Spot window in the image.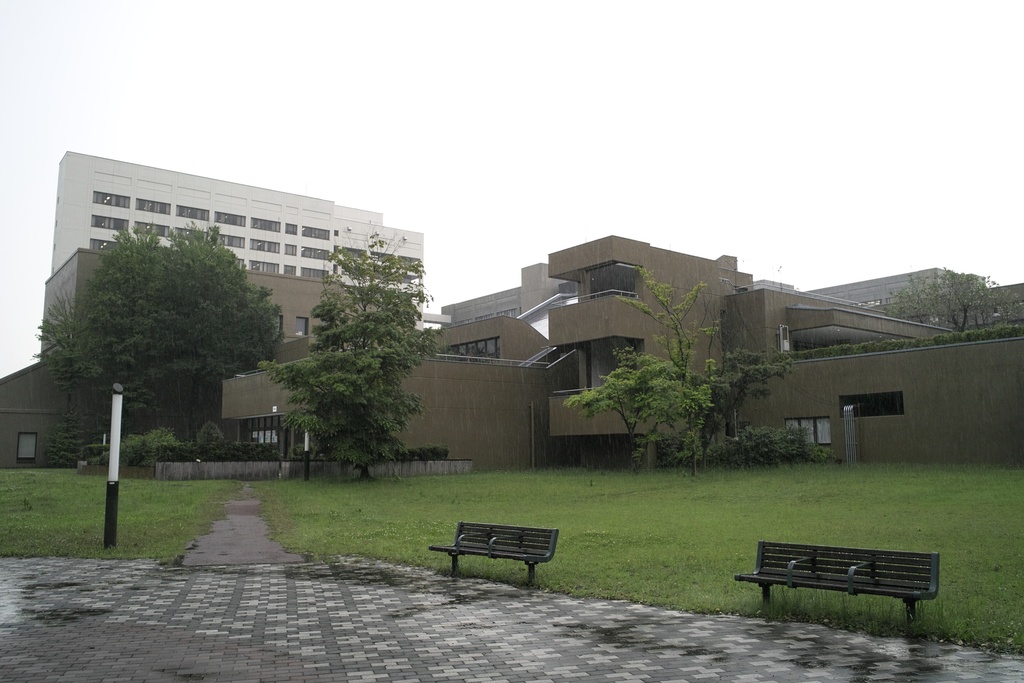
window found at 93/193/135/210.
